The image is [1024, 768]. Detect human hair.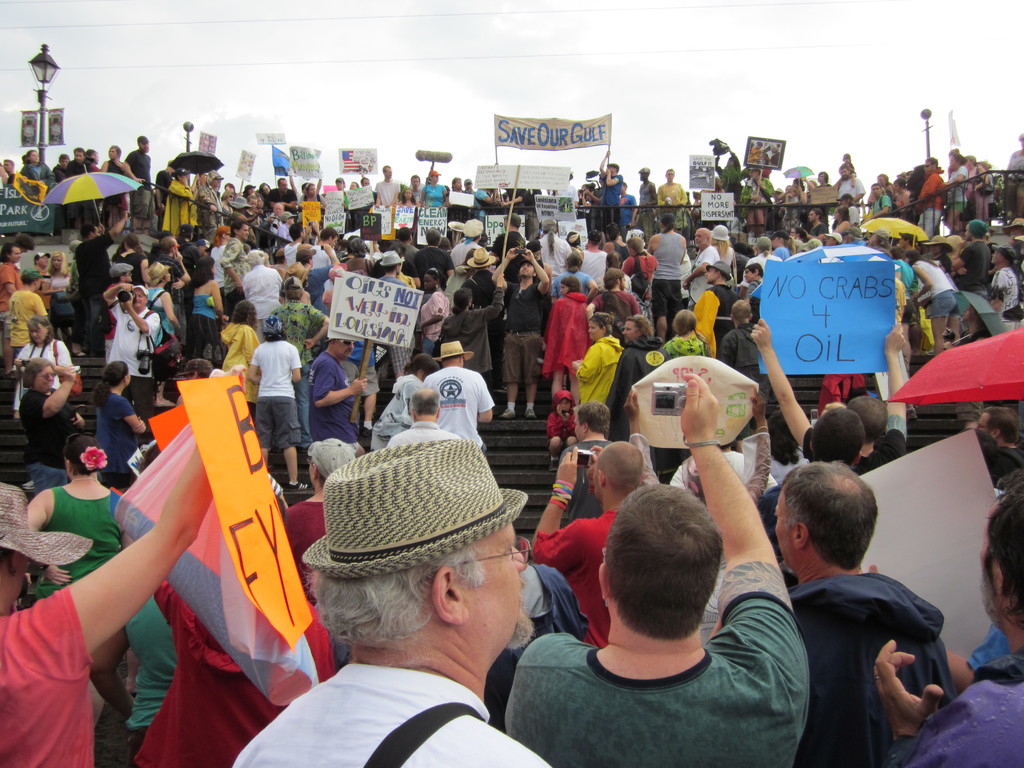
Detection: 982,467,1023,634.
